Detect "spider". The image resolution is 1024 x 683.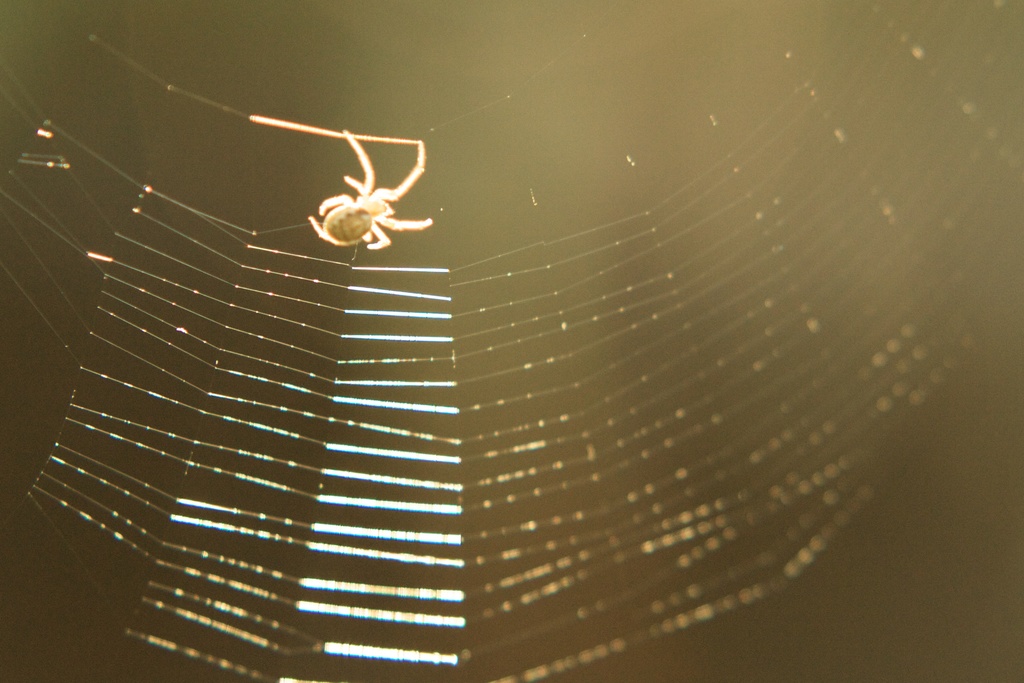
bbox(301, 127, 435, 252).
